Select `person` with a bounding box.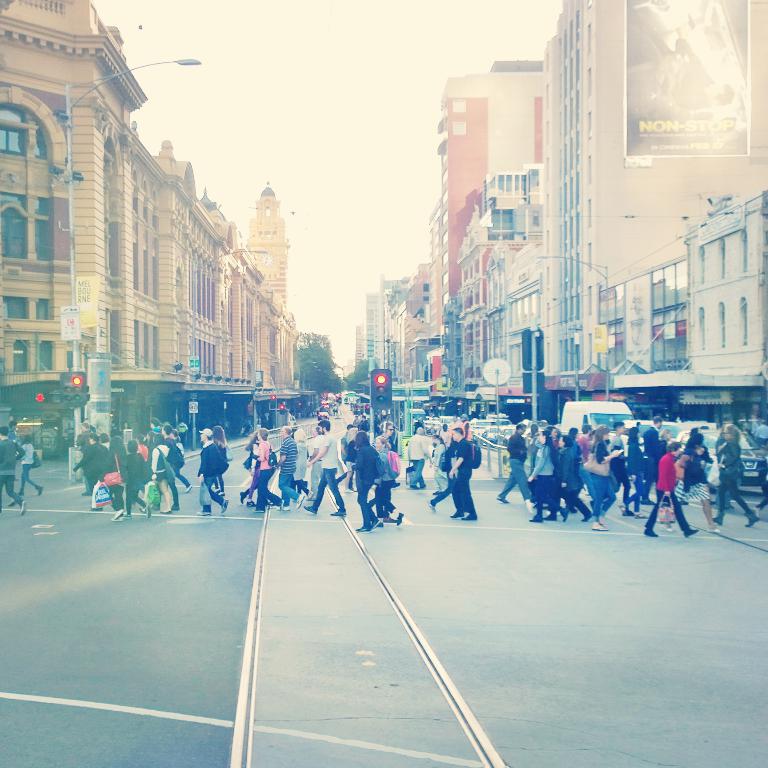
[7, 421, 27, 450].
